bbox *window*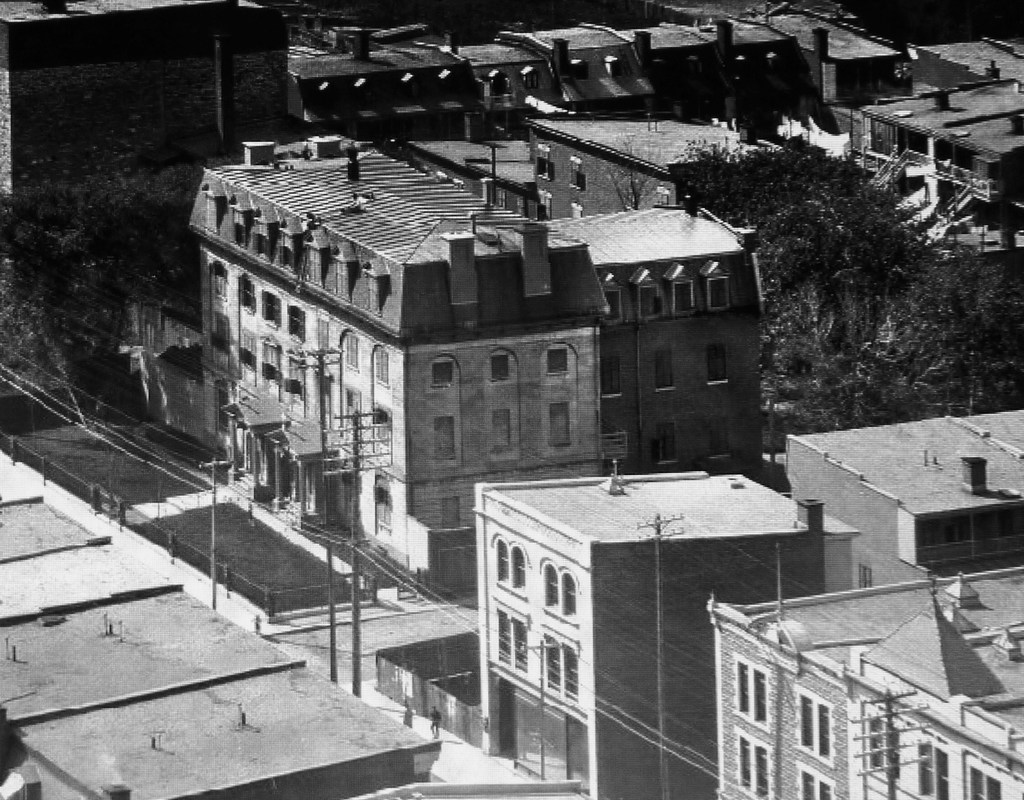
(657,350,673,388)
